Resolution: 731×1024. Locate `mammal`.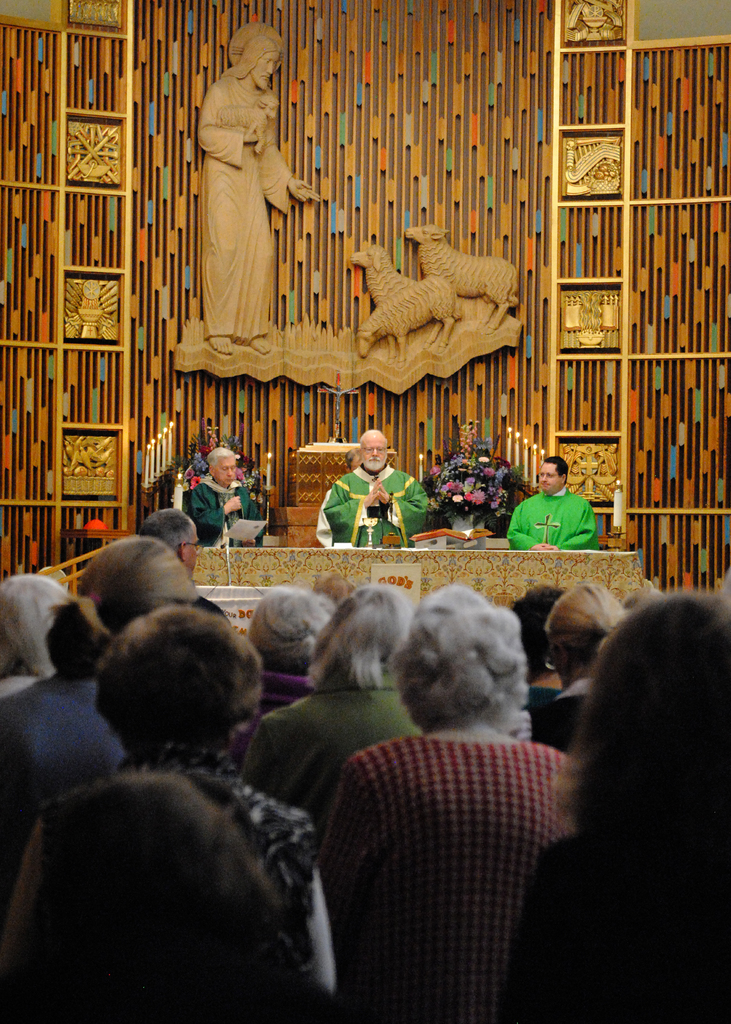
626, 582, 670, 619.
